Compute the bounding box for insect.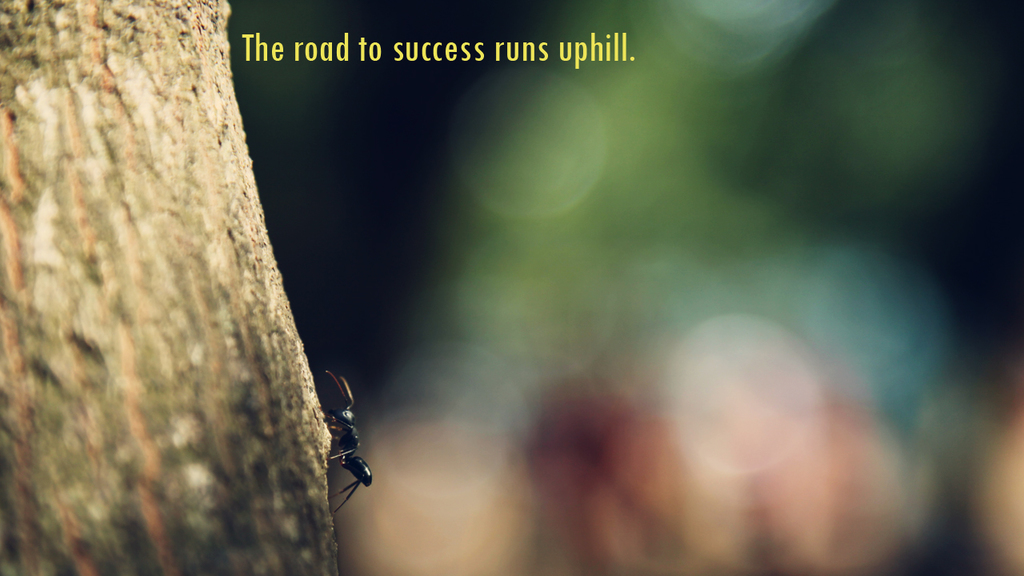
{"x1": 323, "y1": 370, "x2": 375, "y2": 516}.
